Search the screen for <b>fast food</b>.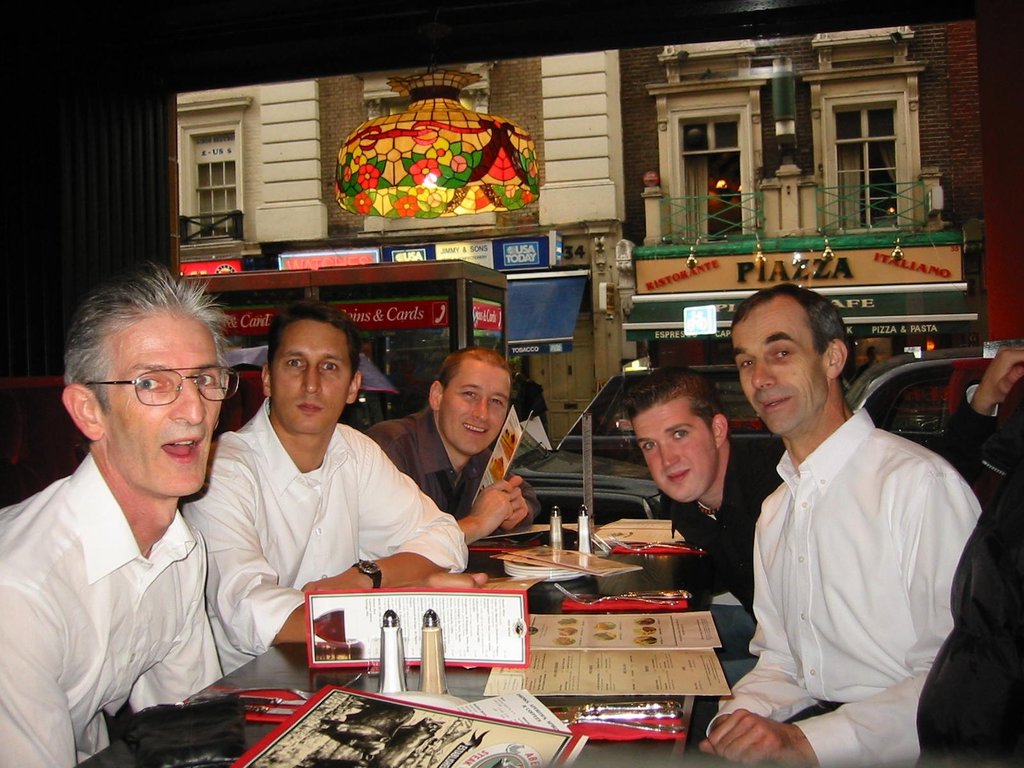
Found at 636, 617, 657, 626.
